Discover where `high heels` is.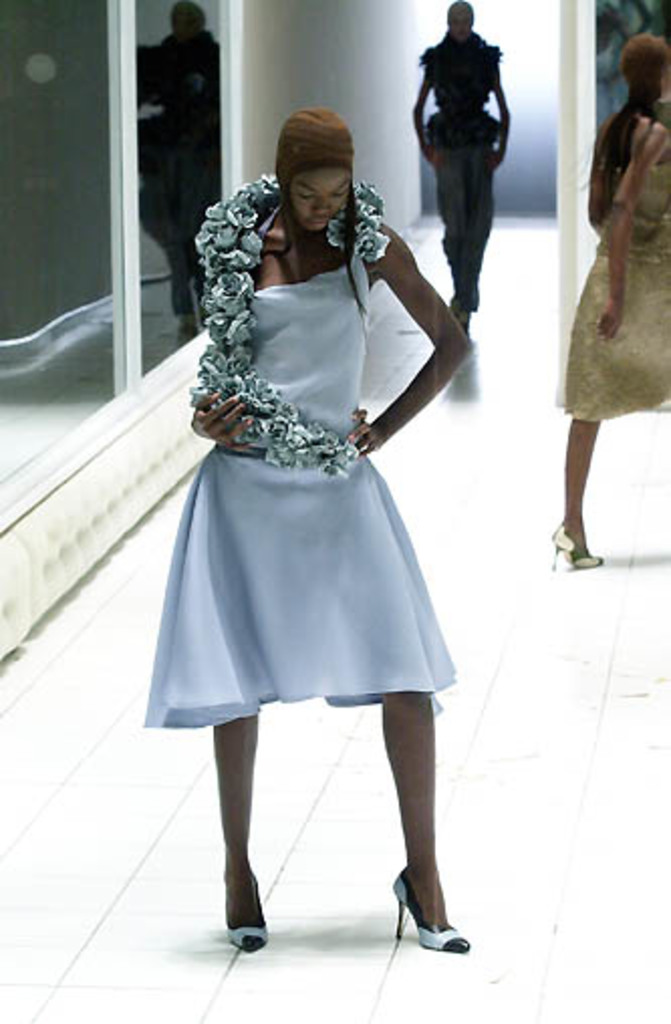
Discovered at (left=385, top=865, right=476, bottom=957).
